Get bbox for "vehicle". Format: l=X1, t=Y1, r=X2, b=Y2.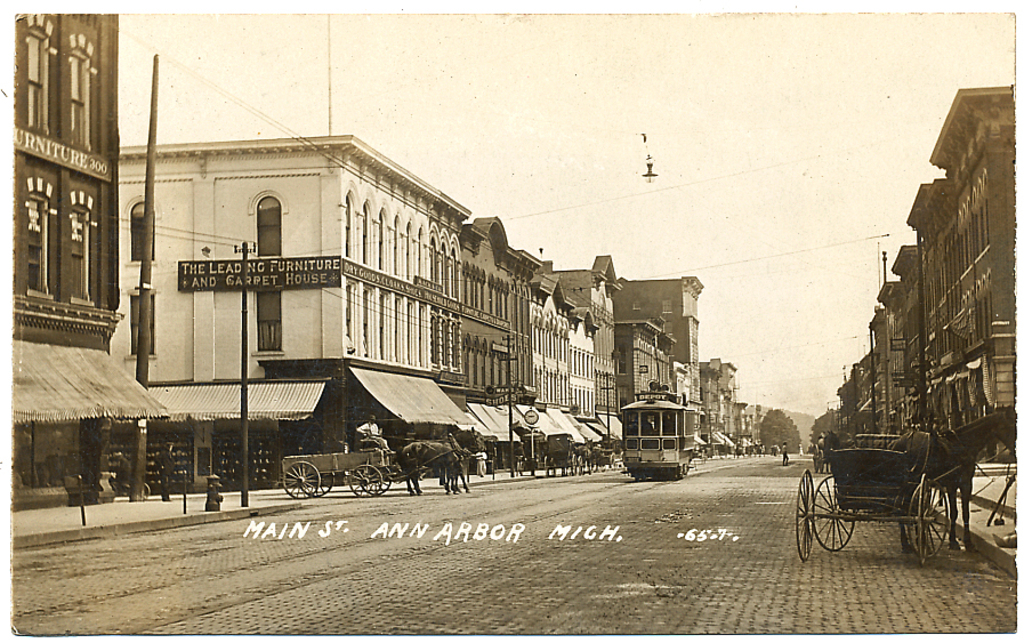
l=622, t=378, r=700, b=482.
